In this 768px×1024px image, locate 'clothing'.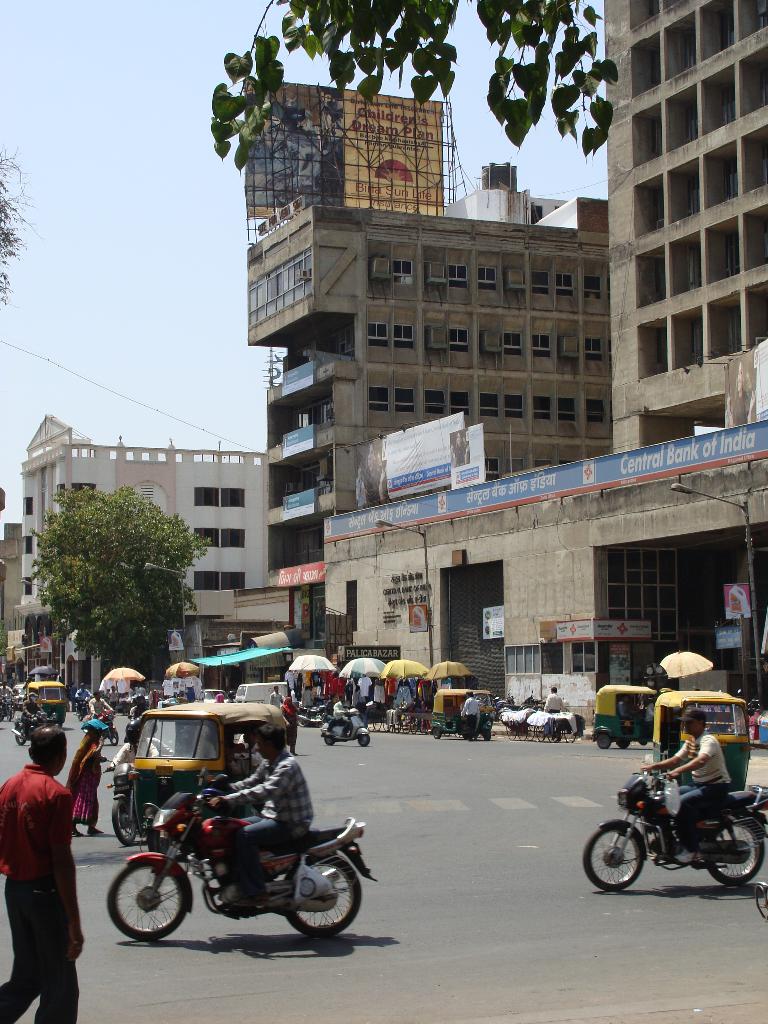
Bounding box: <bbox>0, 762, 77, 1023</bbox>.
